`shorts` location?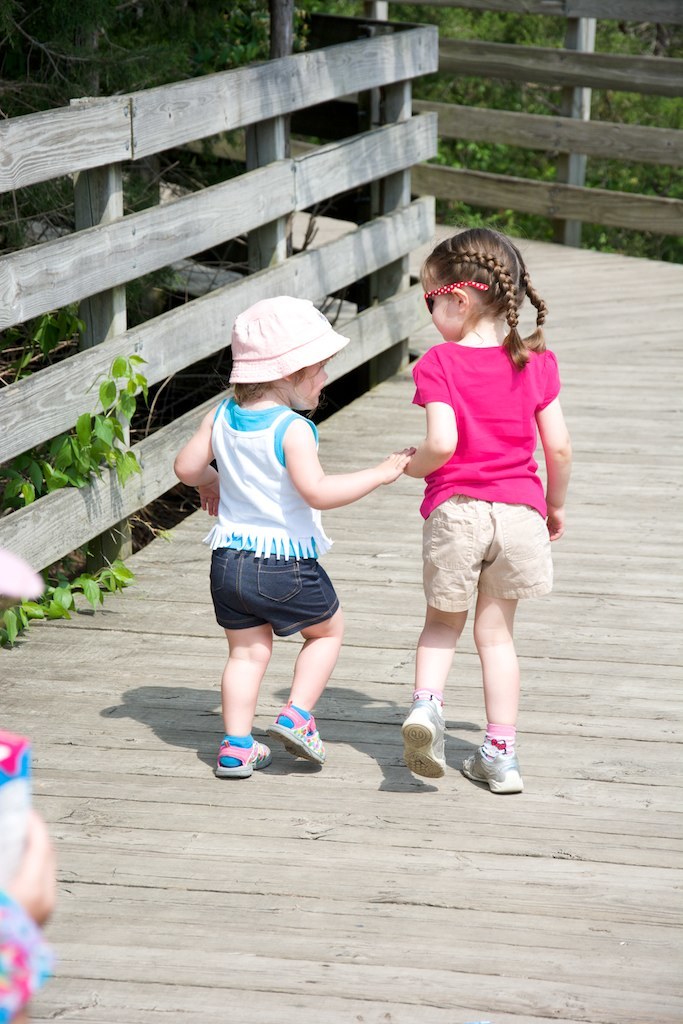
(left=405, top=500, right=549, bottom=615)
